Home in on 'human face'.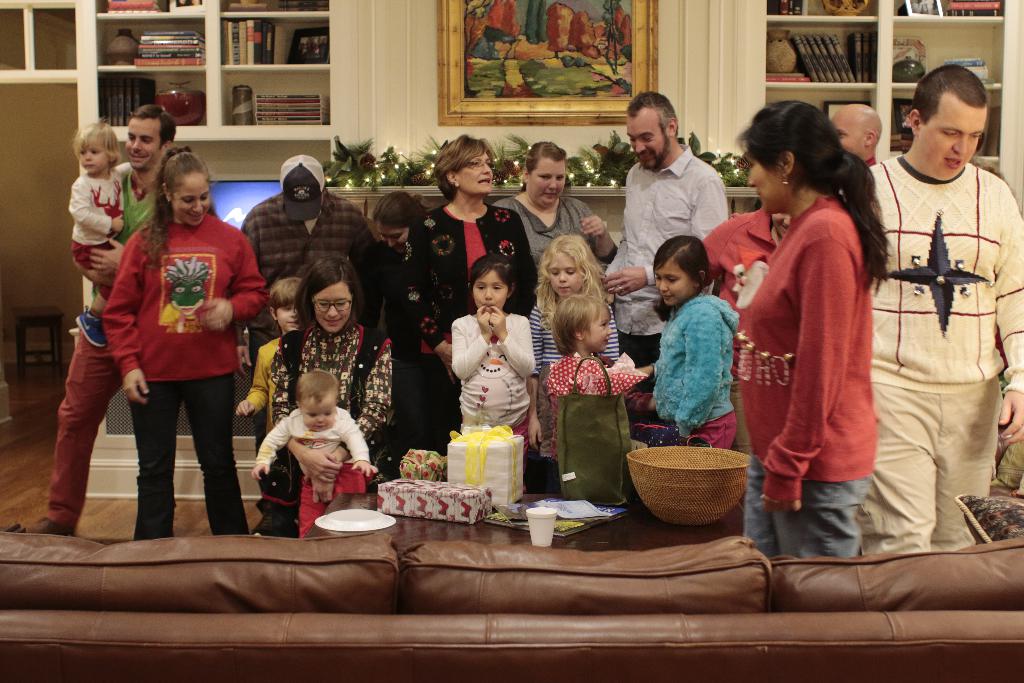
Homed in at [x1=925, y1=92, x2=986, y2=173].
